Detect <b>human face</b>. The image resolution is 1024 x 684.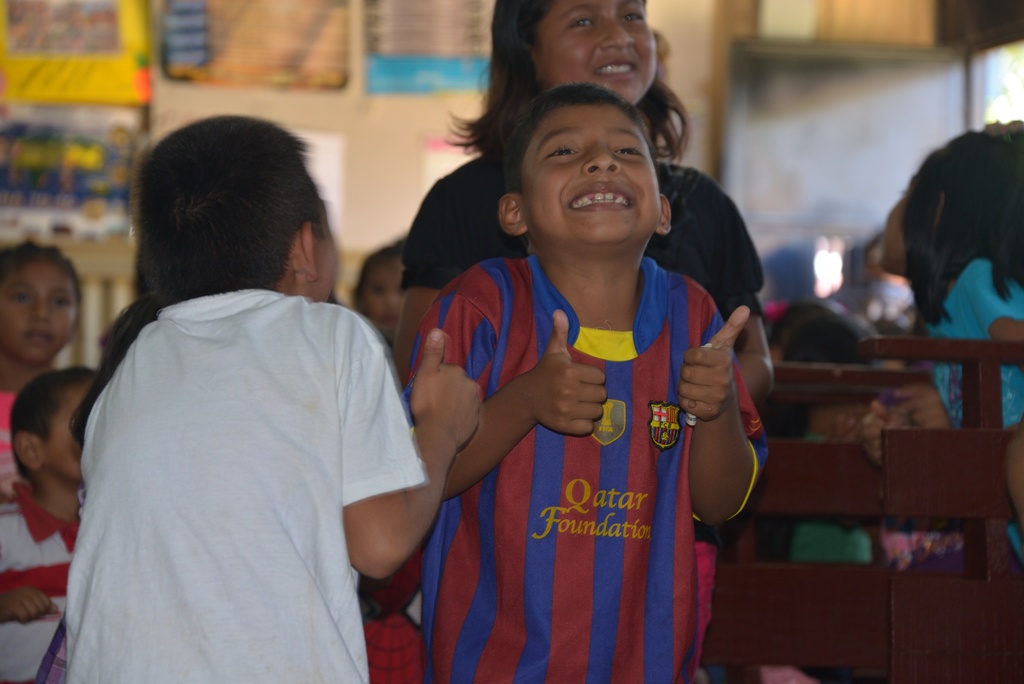
[49,387,84,486].
